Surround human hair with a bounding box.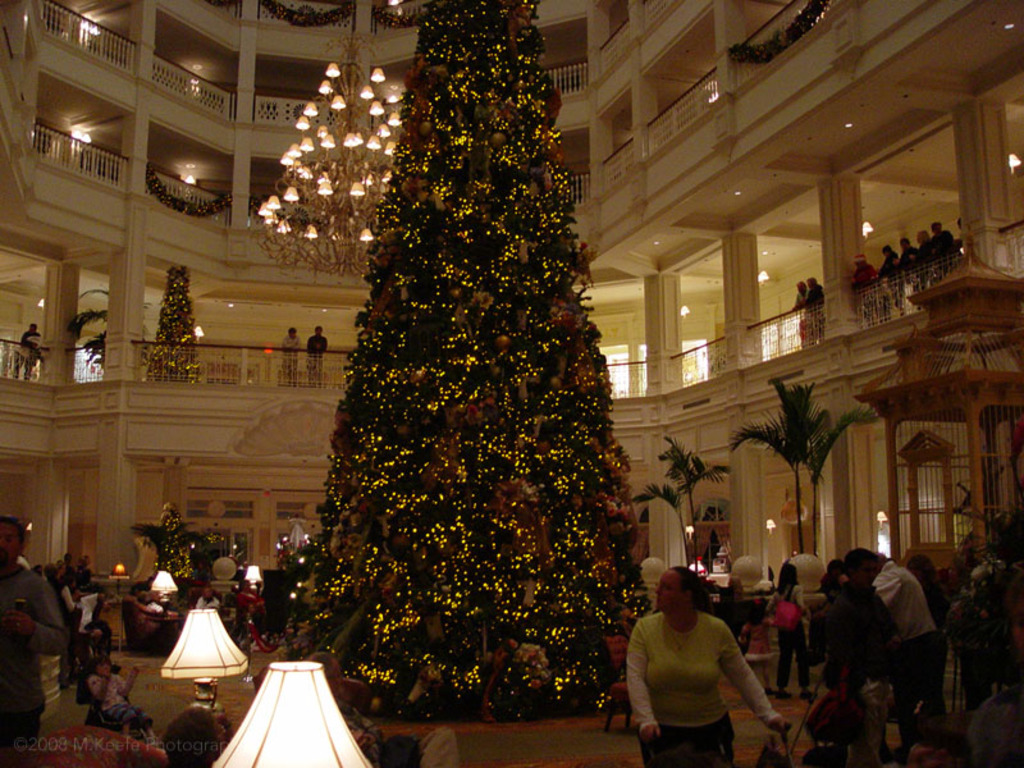
(x1=832, y1=558, x2=844, y2=576).
